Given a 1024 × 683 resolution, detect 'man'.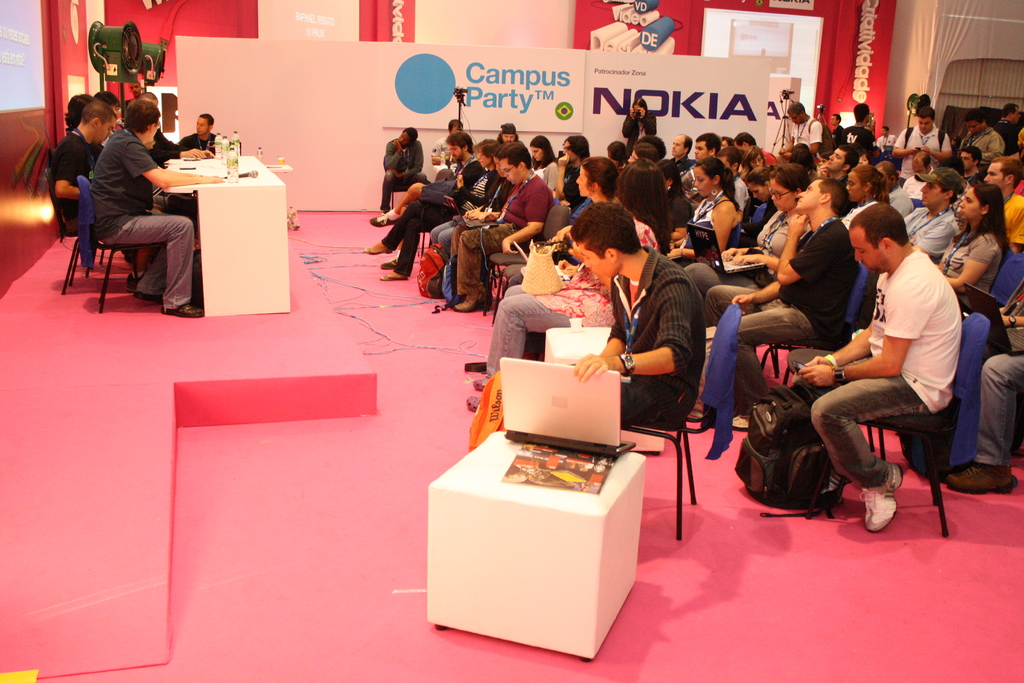
{"left": 450, "top": 140, "right": 554, "bottom": 313}.
